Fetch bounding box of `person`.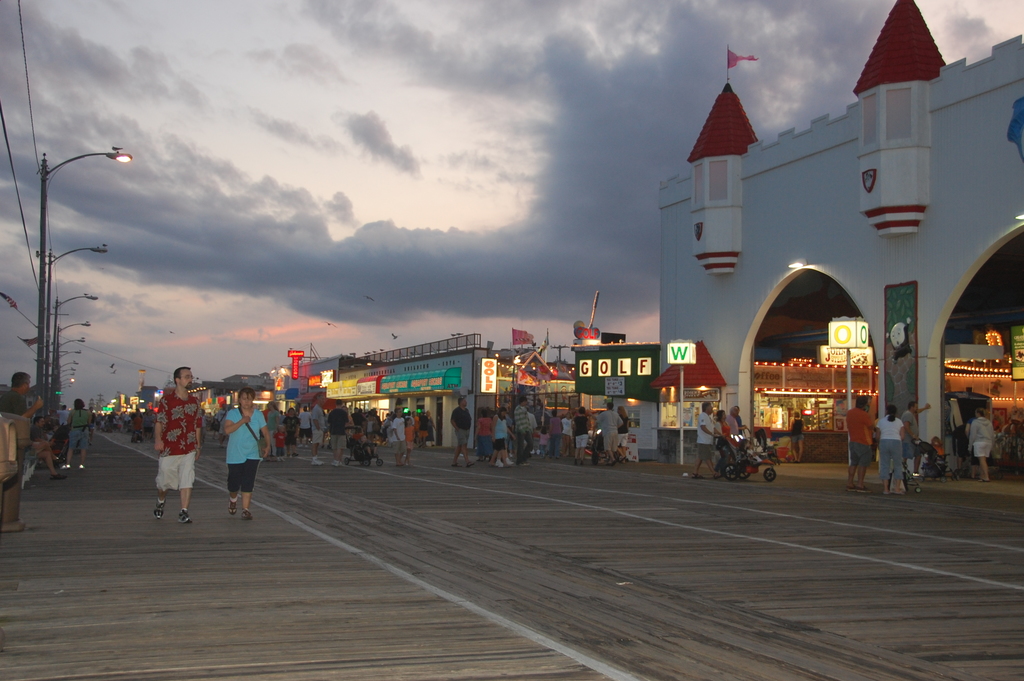
Bbox: (left=786, top=409, right=804, bottom=463).
